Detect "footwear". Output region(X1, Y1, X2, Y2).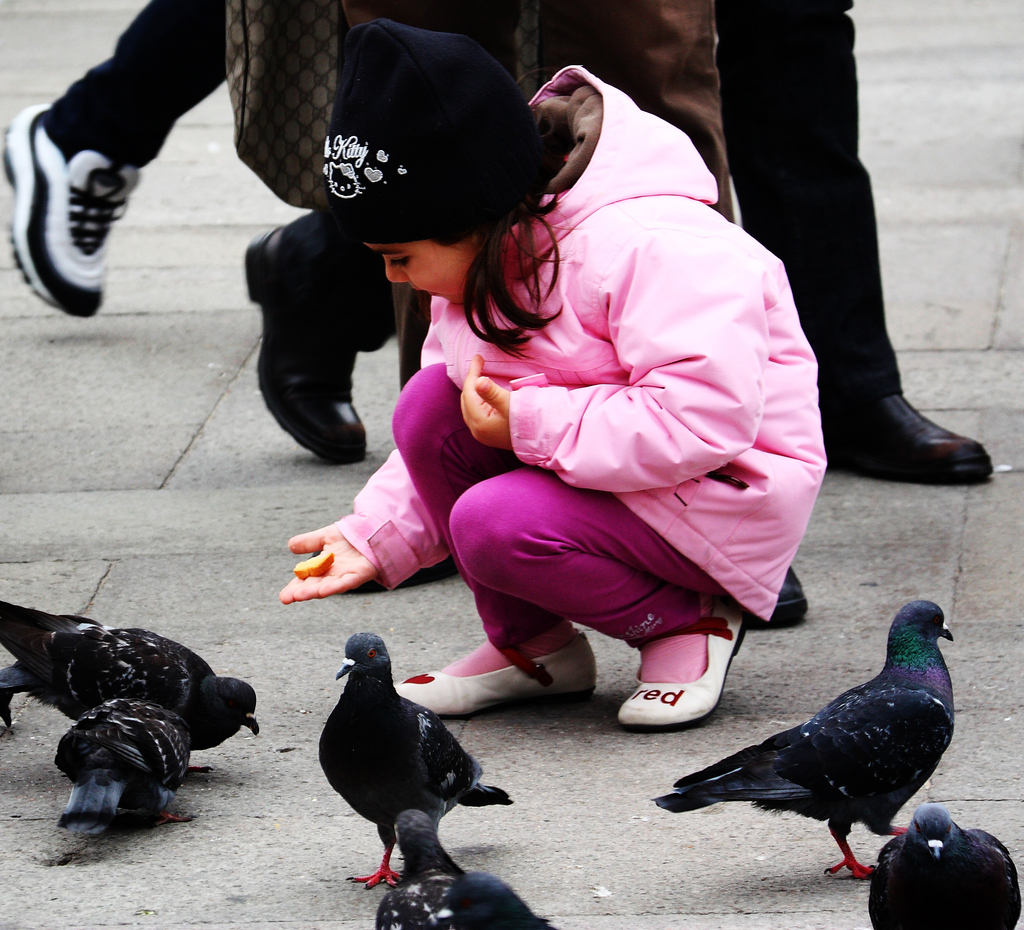
region(12, 97, 152, 314).
